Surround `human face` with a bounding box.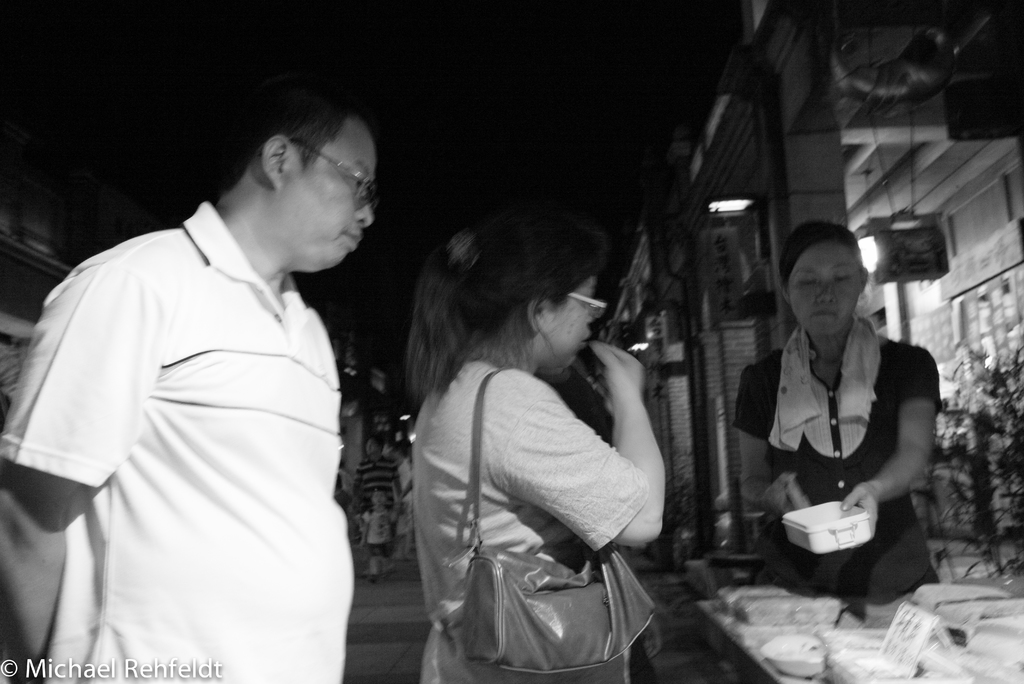
541, 275, 597, 373.
